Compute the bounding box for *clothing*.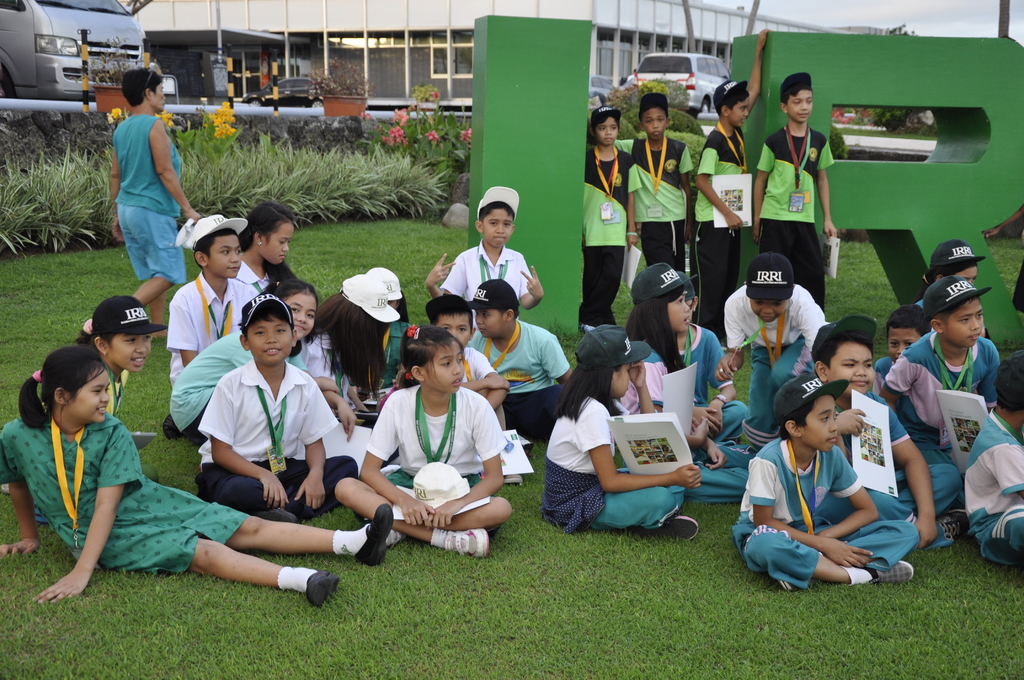
[left=636, top=319, right=735, bottom=460].
